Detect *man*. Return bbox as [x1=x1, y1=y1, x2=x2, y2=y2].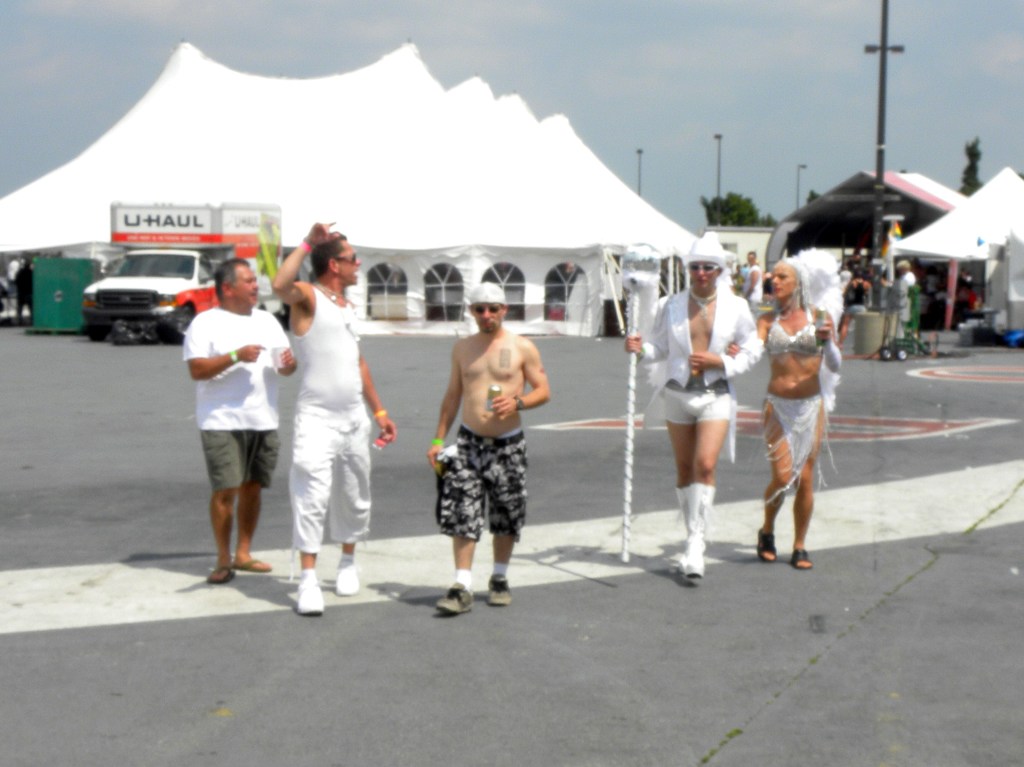
[x1=624, y1=241, x2=764, y2=582].
